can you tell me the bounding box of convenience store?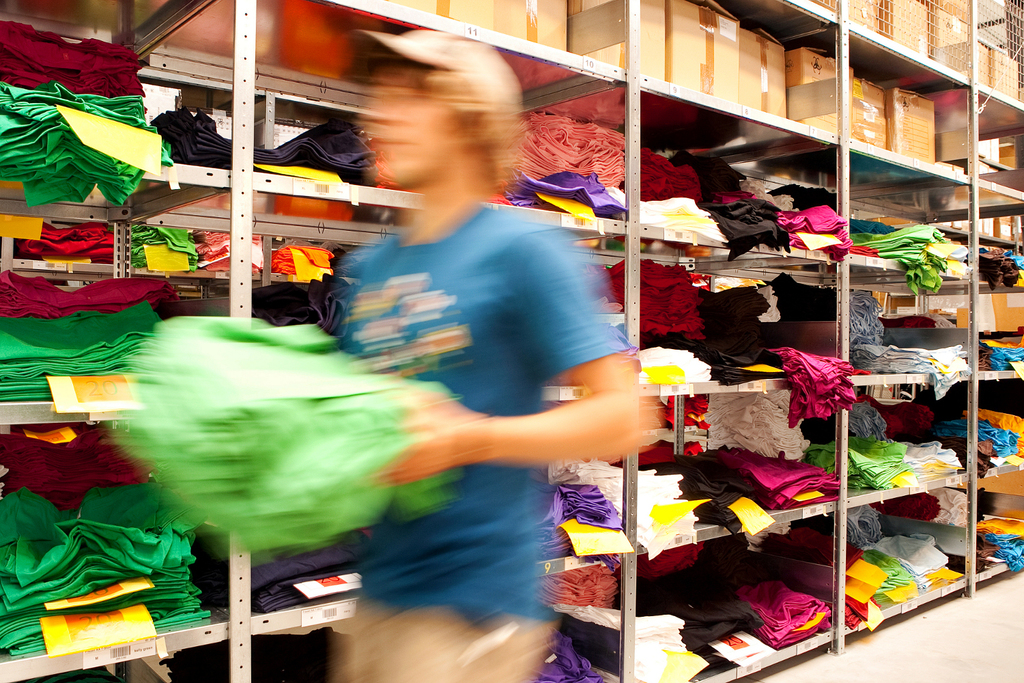
x1=152 y1=0 x2=1023 y2=677.
